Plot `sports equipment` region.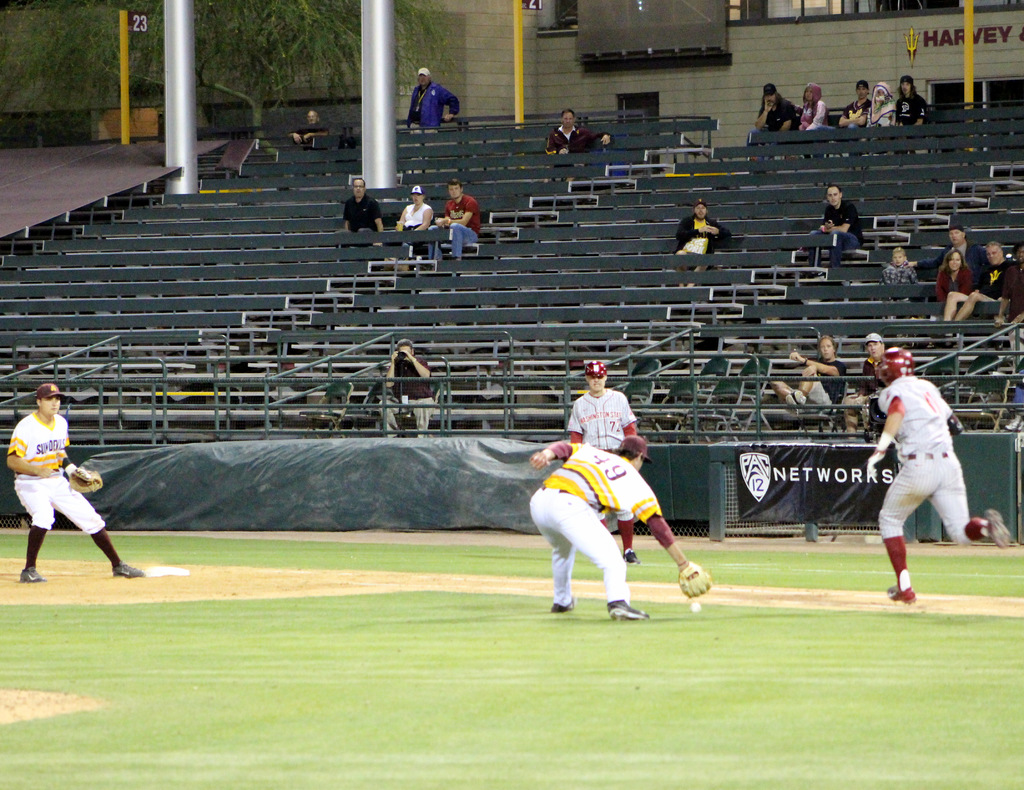
Plotted at (111, 561, 143, 577).
